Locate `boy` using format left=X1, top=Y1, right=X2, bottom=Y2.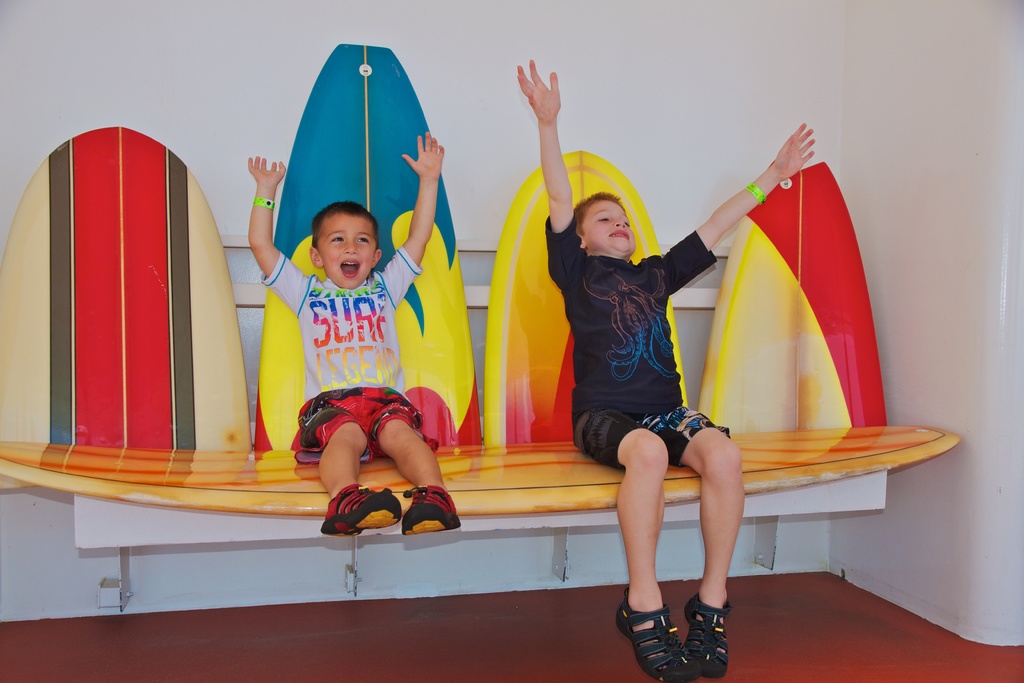
left=246, top=133, right=467, bottom=537.
